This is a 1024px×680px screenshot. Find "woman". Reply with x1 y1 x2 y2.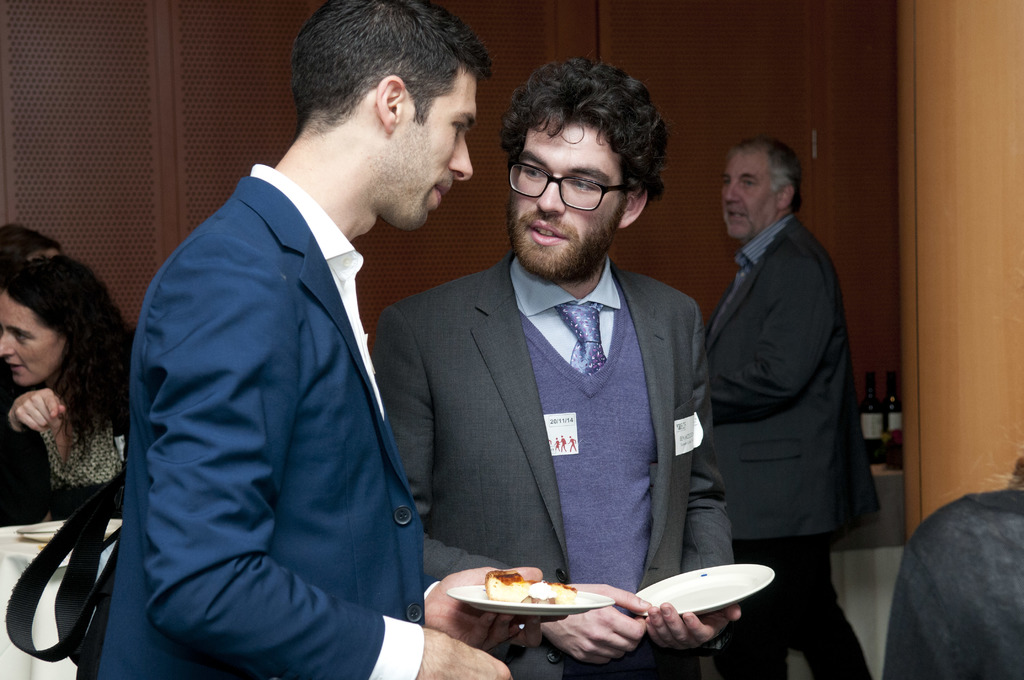
0 222 123 559.
